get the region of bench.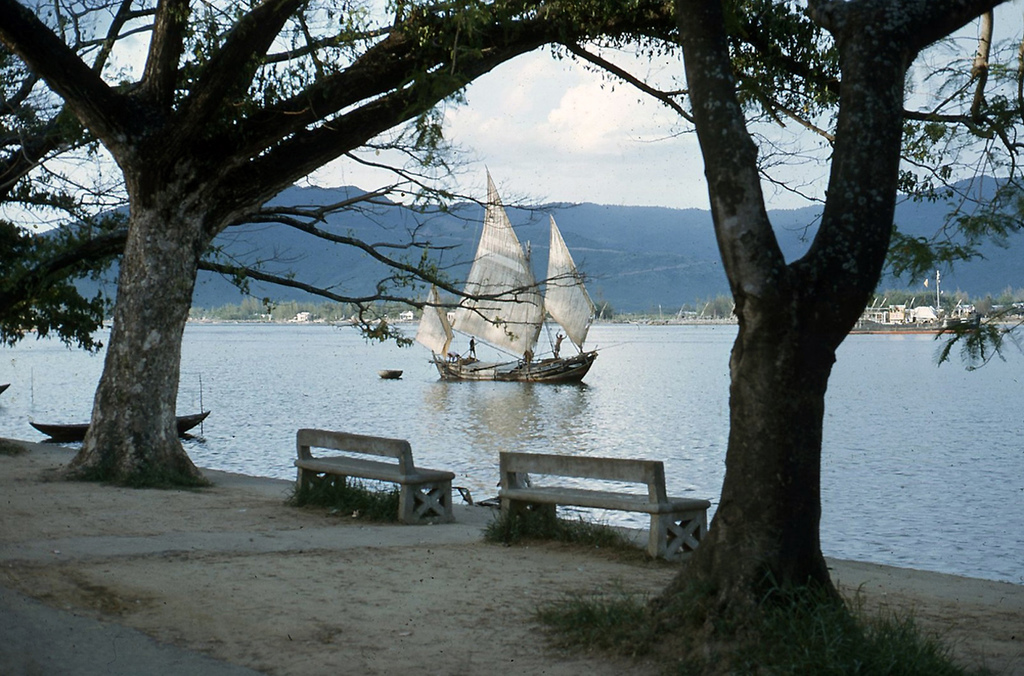
rect(292, 431, 451, 525).
